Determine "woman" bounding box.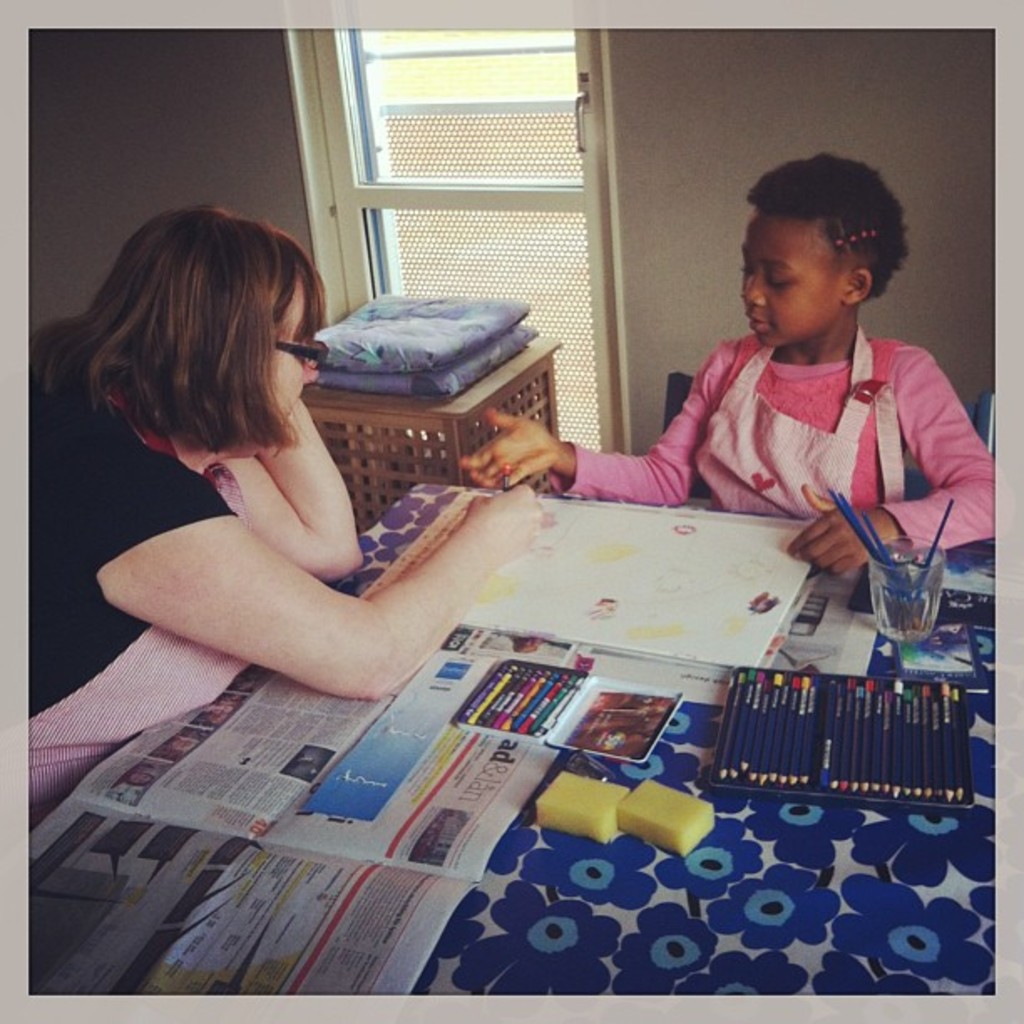
Determined: select_region(30, 181, 539, 748).
